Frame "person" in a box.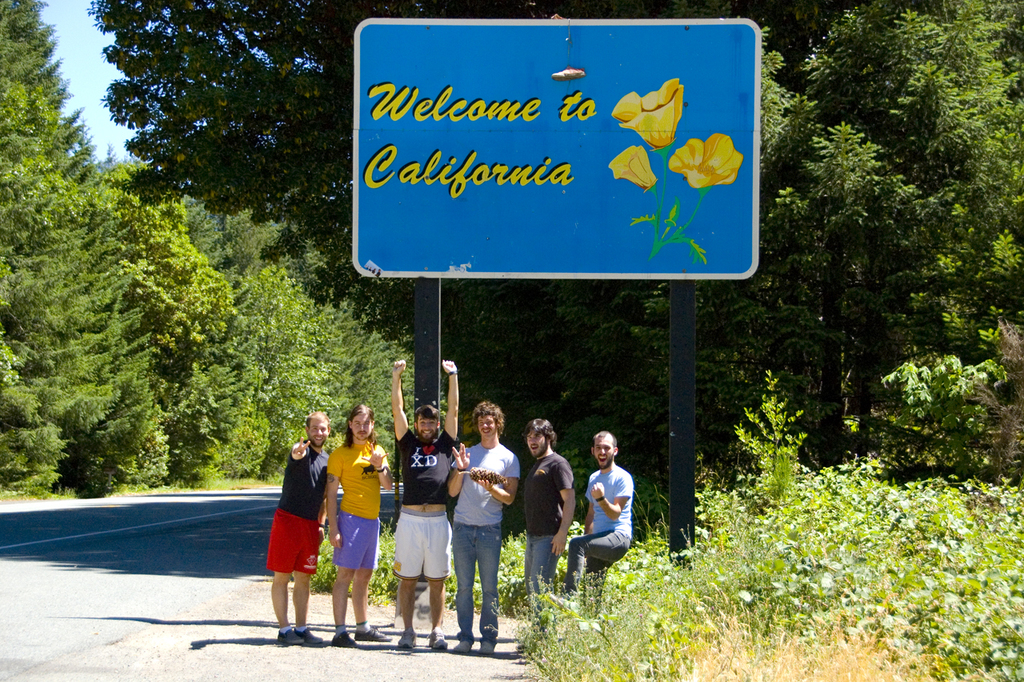
bbox=[510, 411, 570, 648].
